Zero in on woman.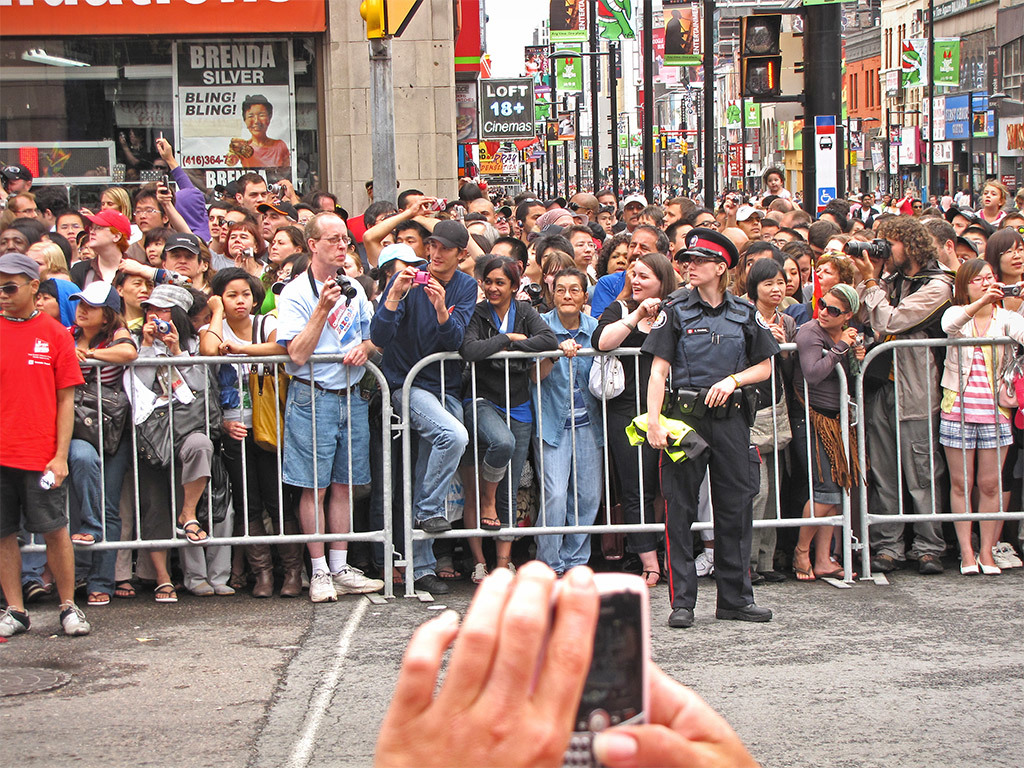
Zeroed in: pyautogui.locateOnScreen(234, 223, 315, 282).
